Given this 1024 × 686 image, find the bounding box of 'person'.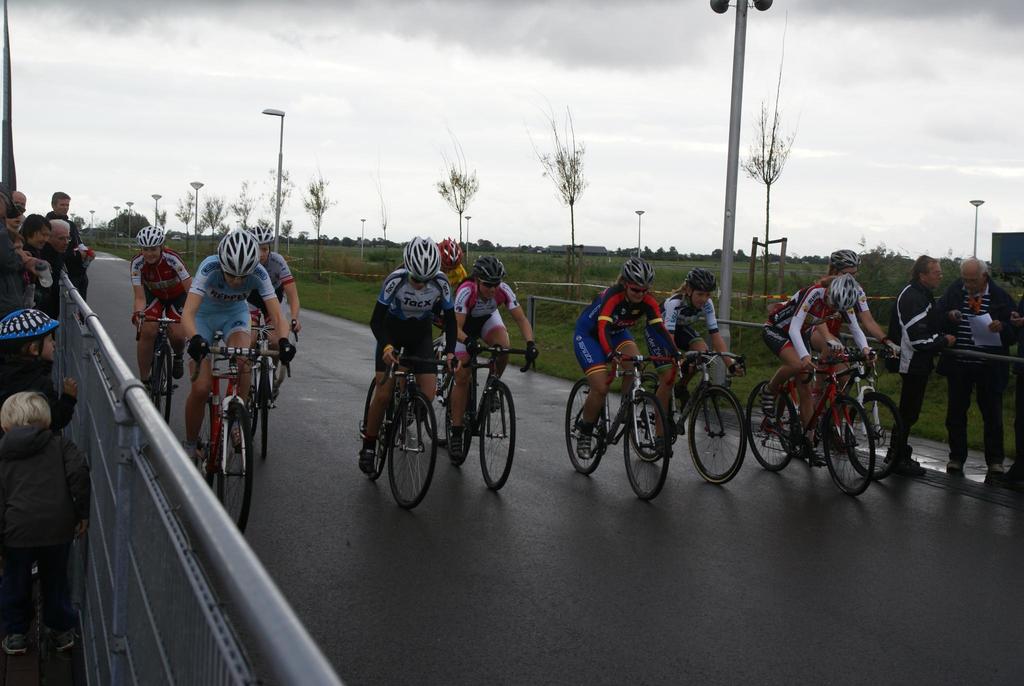
pyautogui.locateOnScreen(890, 254, 954, 476).
